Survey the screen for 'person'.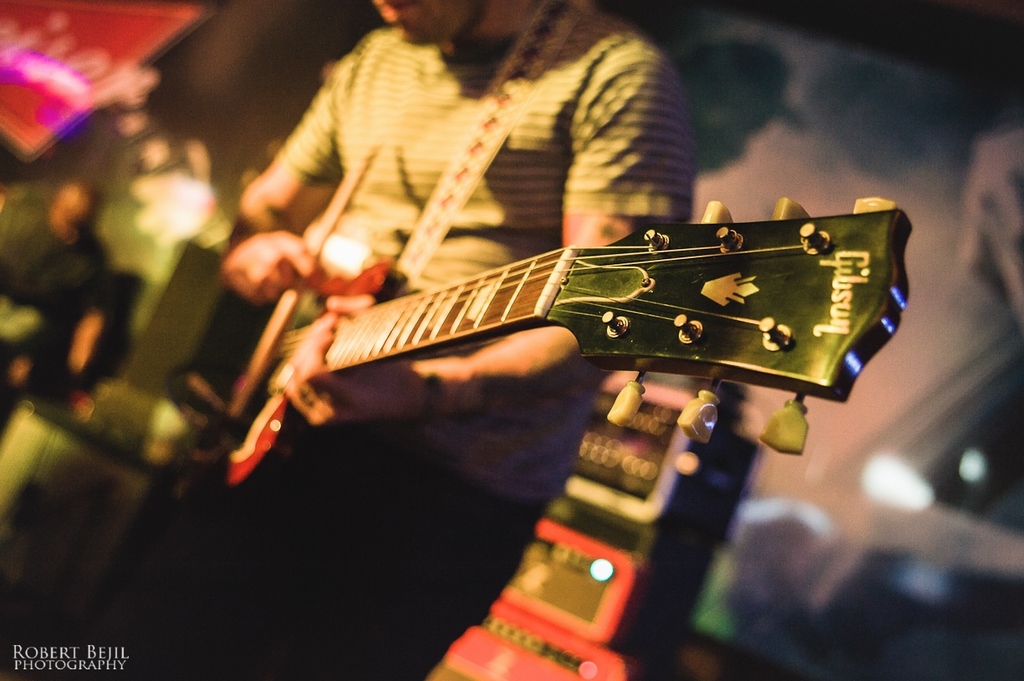
Survey found: bbox=(92, 0, 689, 680).
